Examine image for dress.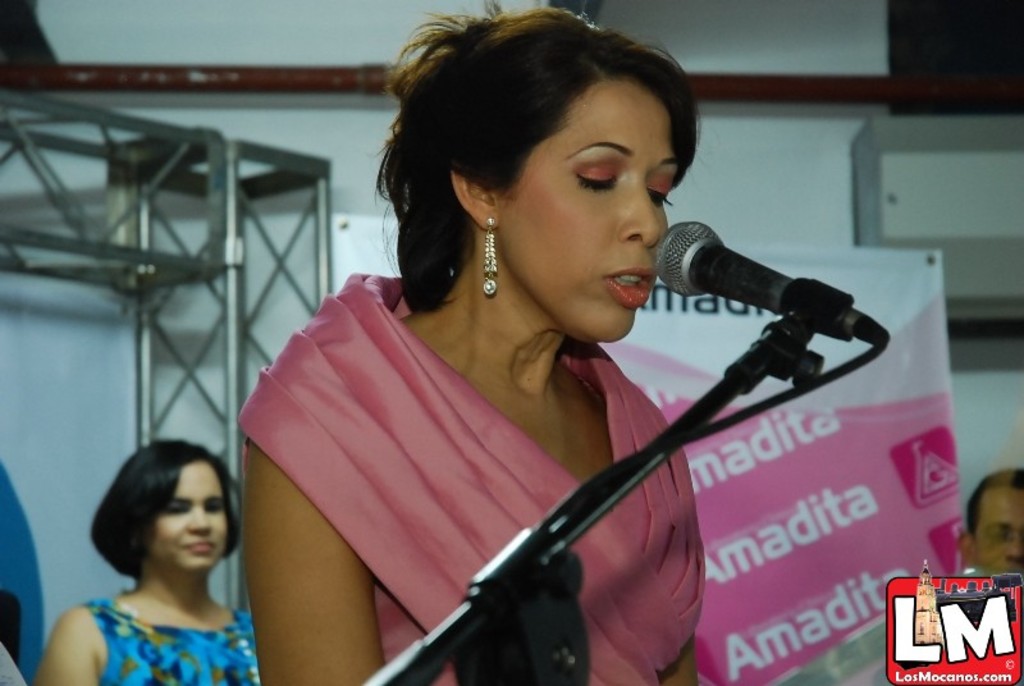
Examination result: 79 595 257 685.
